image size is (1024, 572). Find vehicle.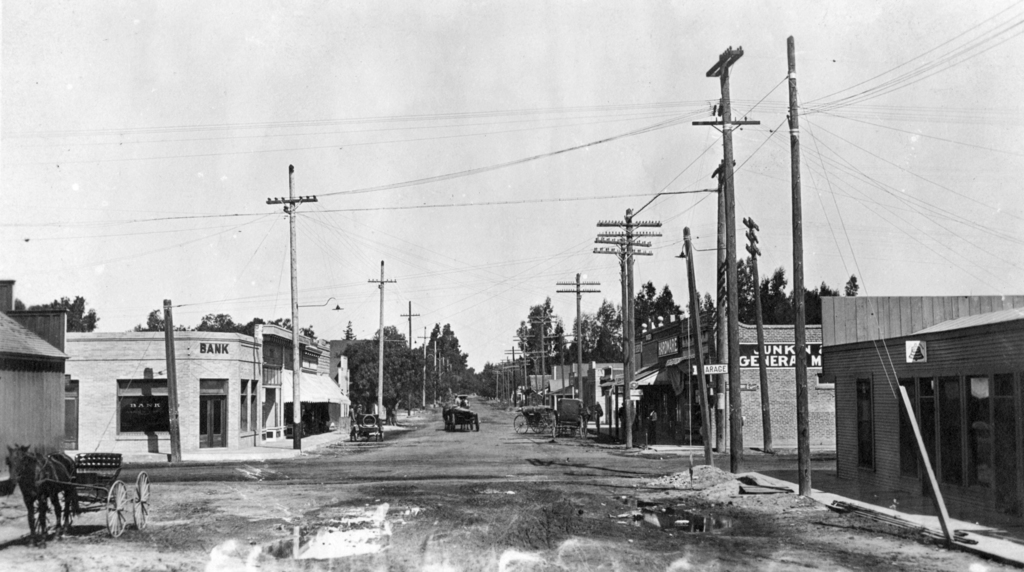
select_region(558, 400, 588, 438).
